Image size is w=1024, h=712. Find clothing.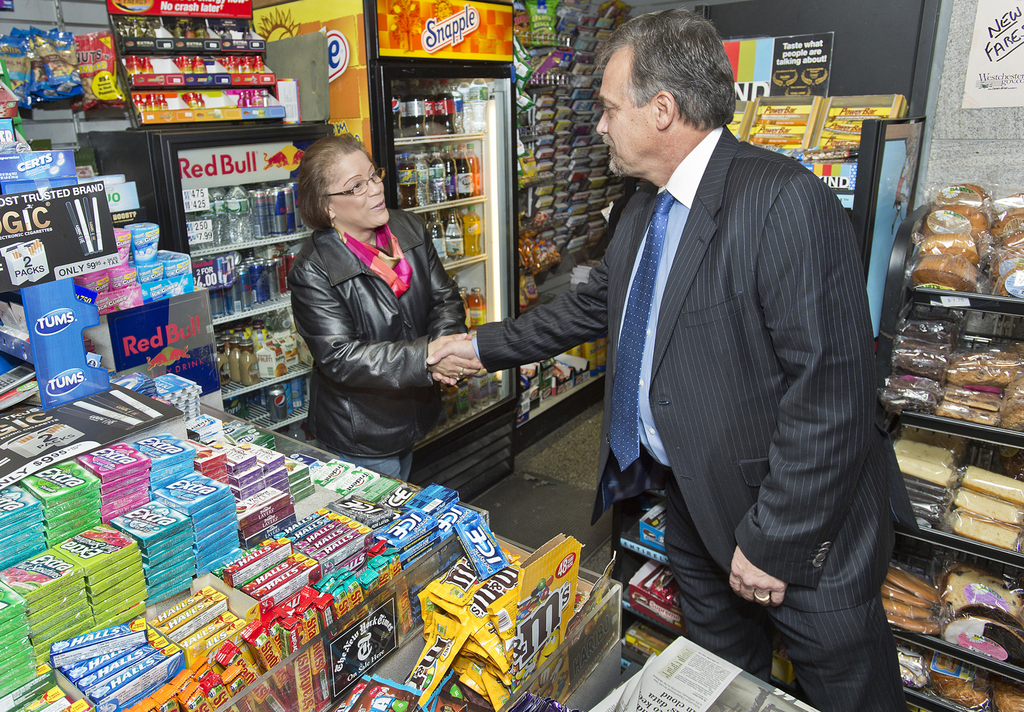
<bbox>465, 121, 922, 711</bbox>.
